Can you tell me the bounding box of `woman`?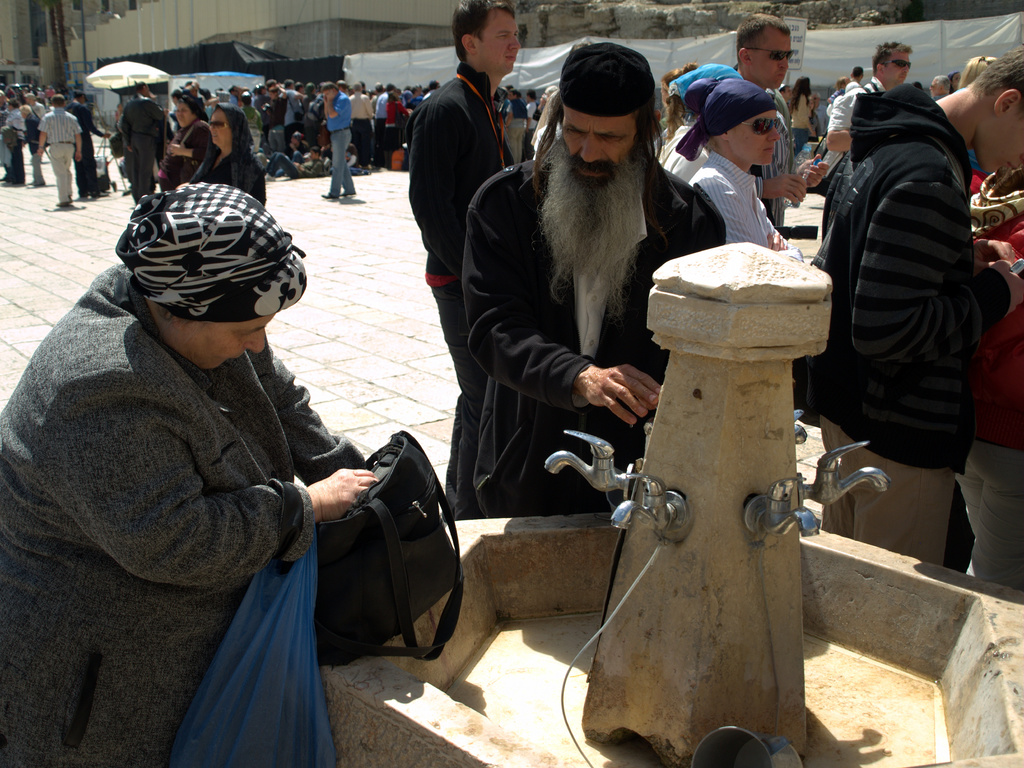
[x1=156, y1=92, x2=212, y2=192].
